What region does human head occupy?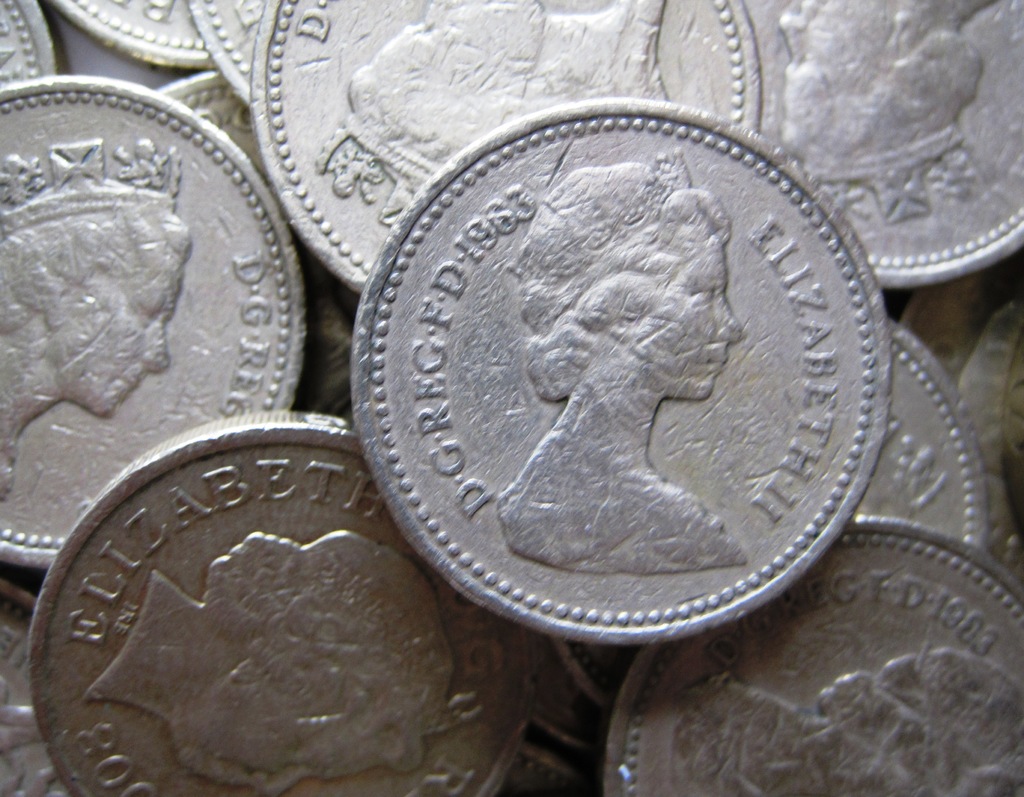
x1=504, y1=160, x2=740, y2=403.
